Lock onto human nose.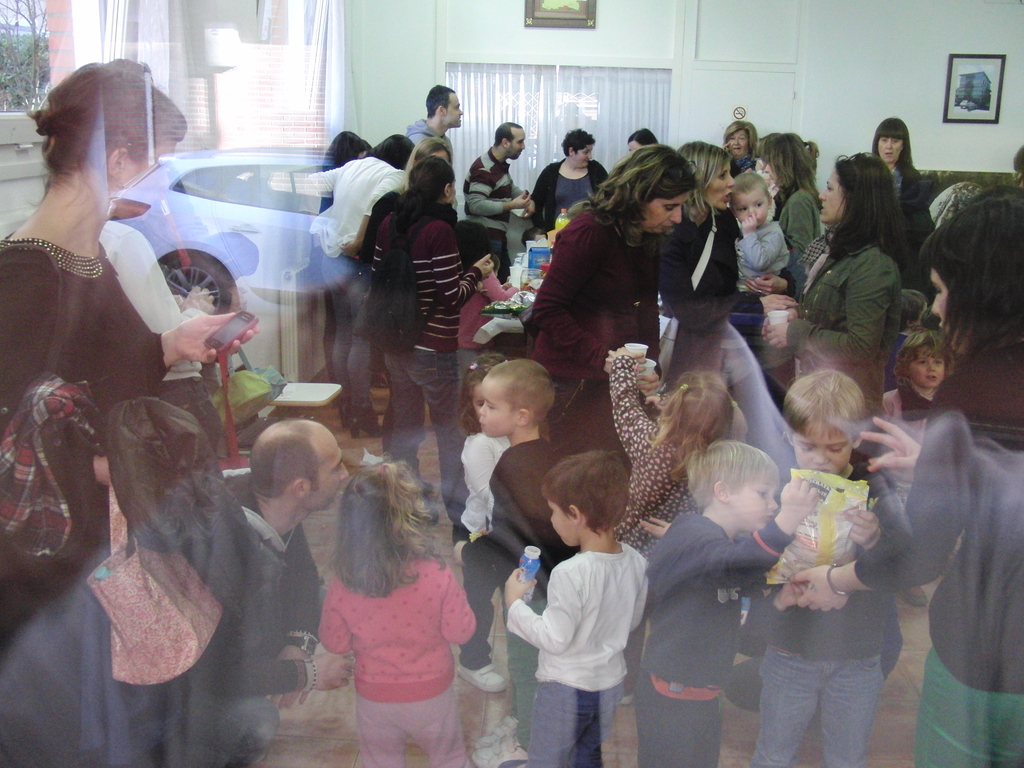
Locked: select_region(338, 467, 350, 479).
